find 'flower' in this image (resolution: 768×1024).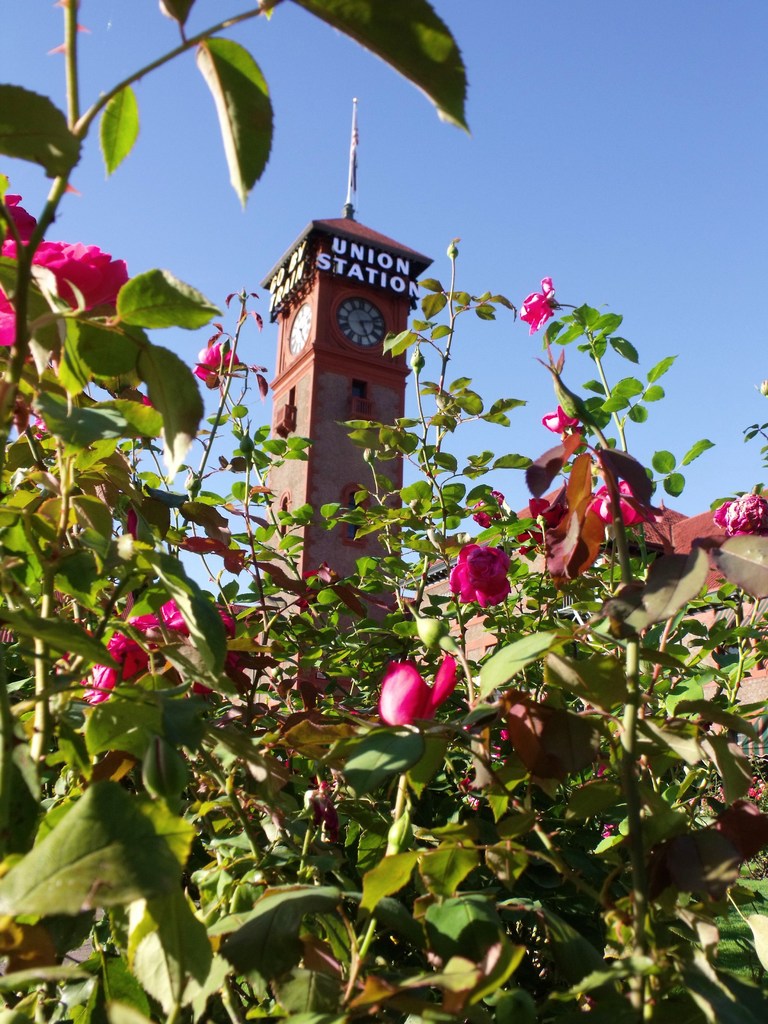
474/484/527/524.
